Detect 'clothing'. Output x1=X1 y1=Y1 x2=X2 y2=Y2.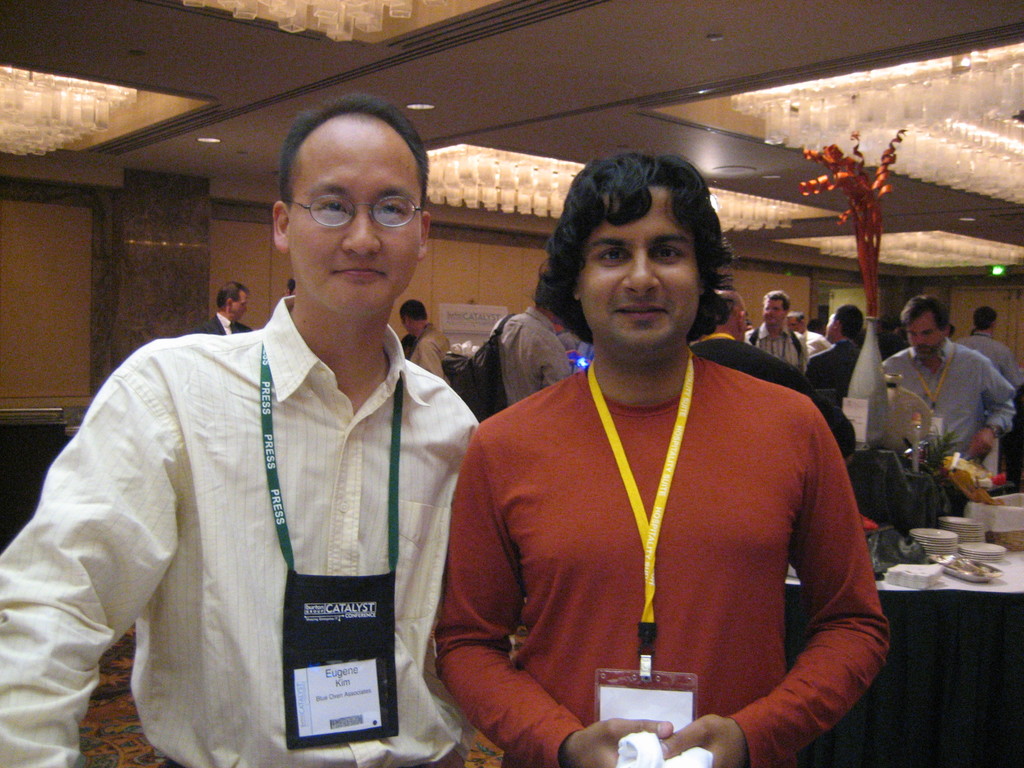
x1=799 y1=338 x2=857 y2=399.
